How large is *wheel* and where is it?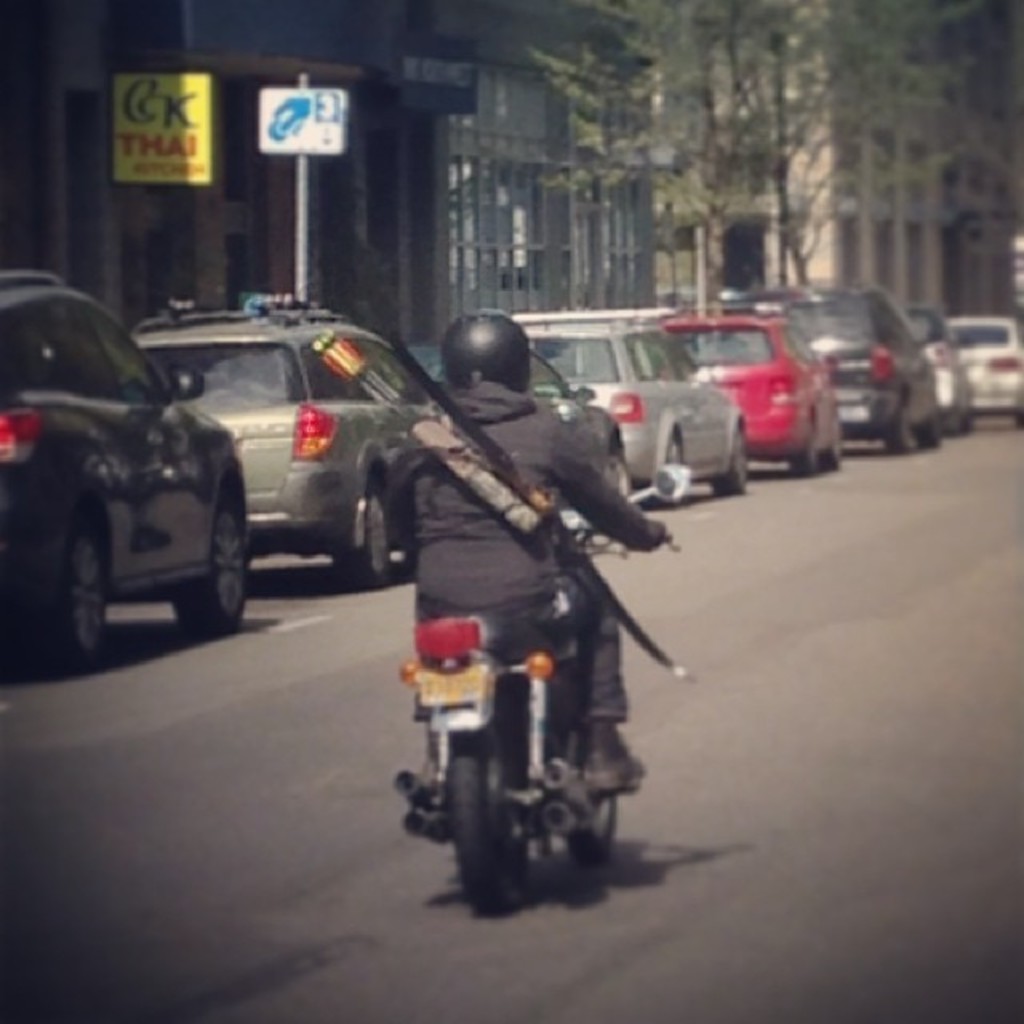
Bounding box: region(168, 493, 258, 642).
